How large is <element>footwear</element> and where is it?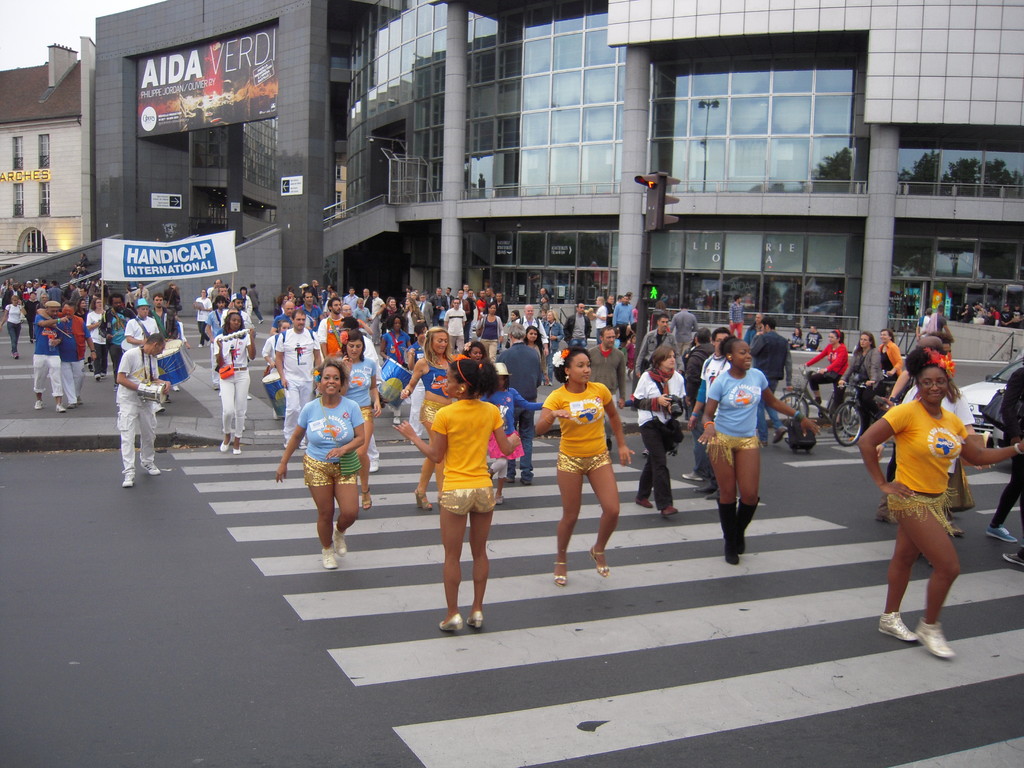
Bounding box: bbox=(462, 610, 481, 625).
